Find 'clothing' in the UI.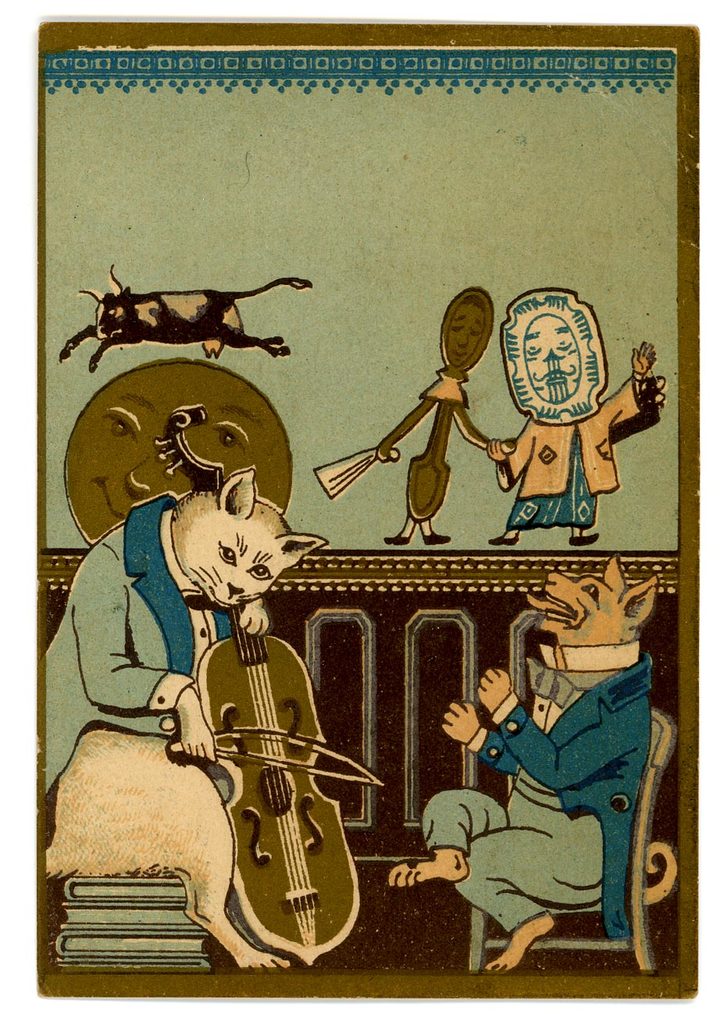
UI element at {"x1": 498, "y1": 380, "x2": 639, "y2": 524}.
